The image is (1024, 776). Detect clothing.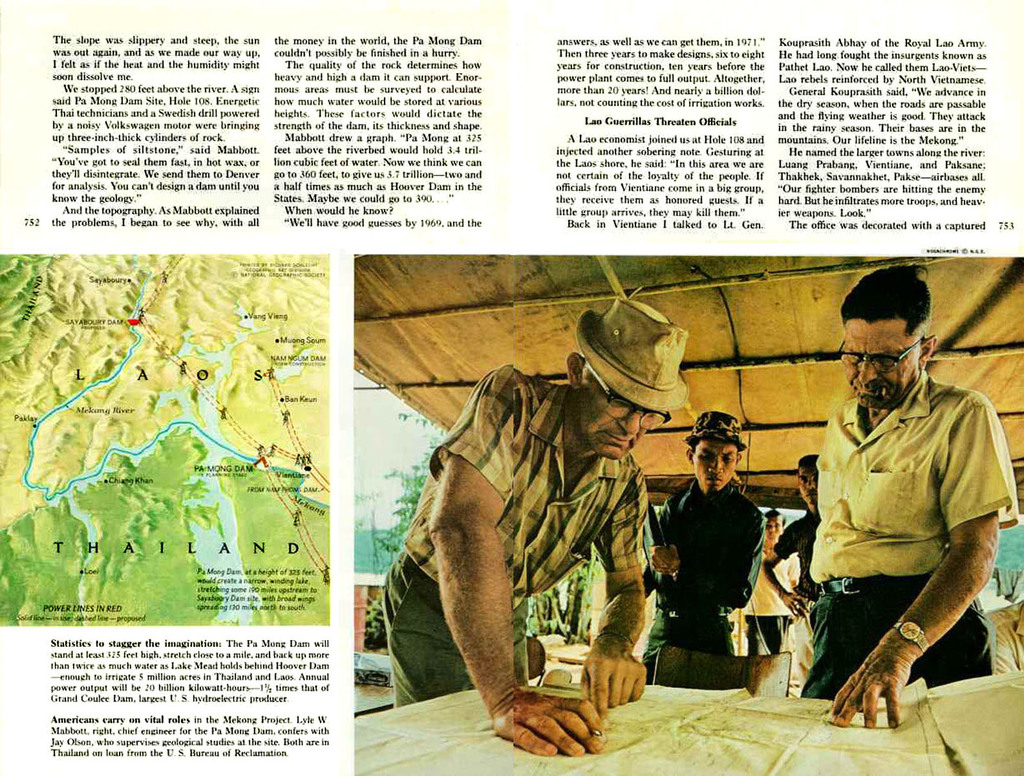
Detection: left=742, top=543, right=799, bottom=658.
